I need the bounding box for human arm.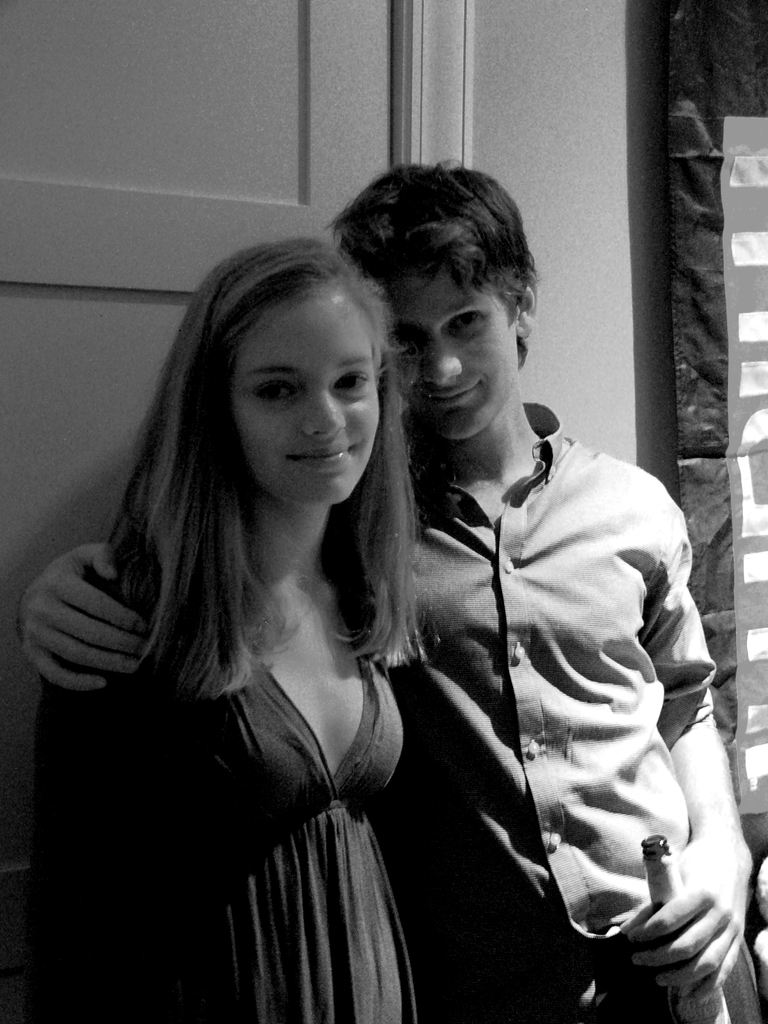
Here it is: x1=615 y1=500 x2=758 y2=988.
